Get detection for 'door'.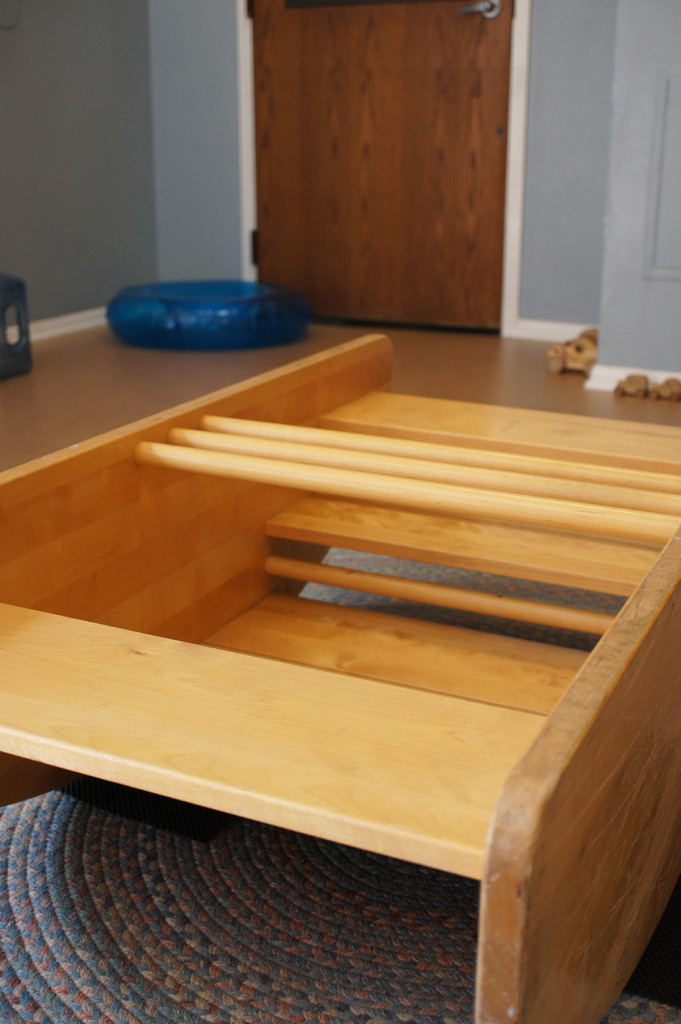
Detection: rect(240, 0, 515, 337).
